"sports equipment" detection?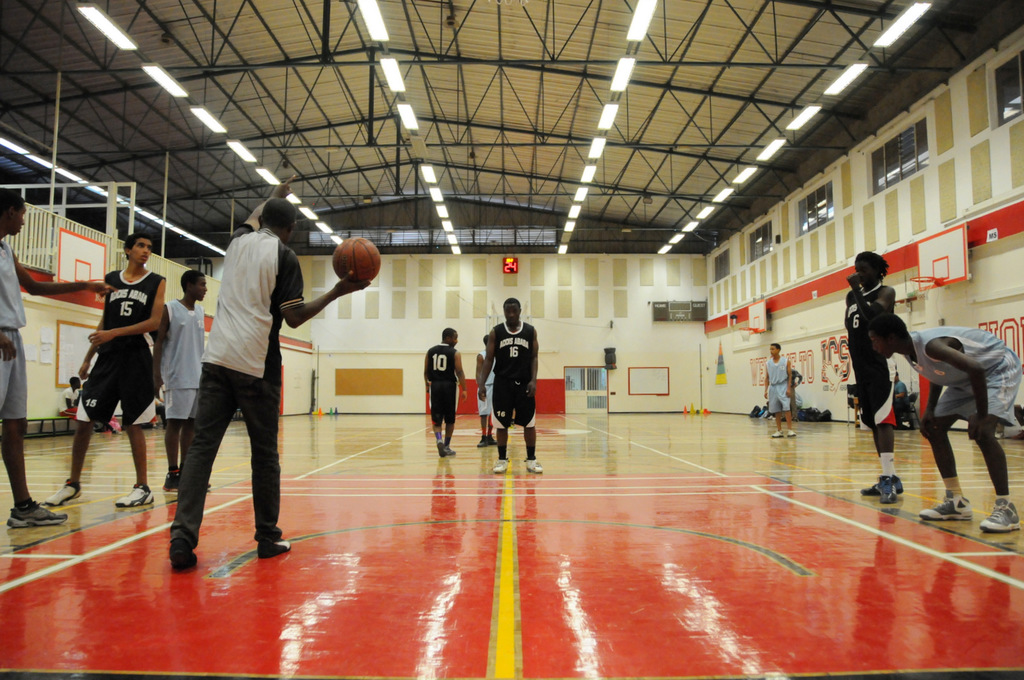
l=44, t=477, r=82, b=507
